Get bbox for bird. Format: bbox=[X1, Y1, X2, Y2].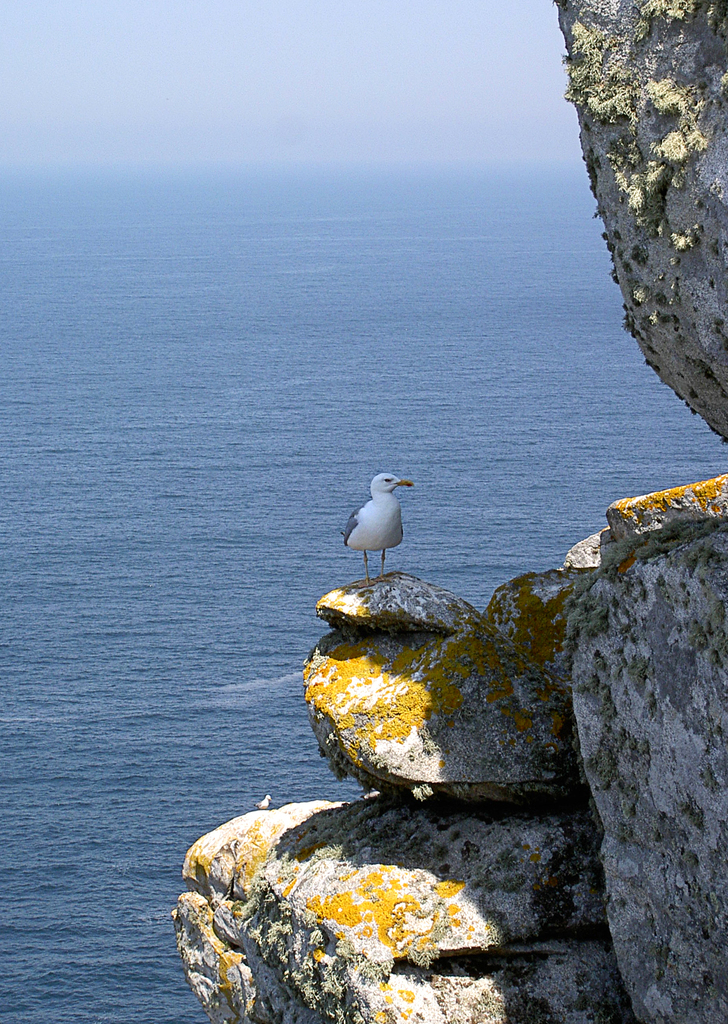
bbox=[248, 789, 278, 808].
